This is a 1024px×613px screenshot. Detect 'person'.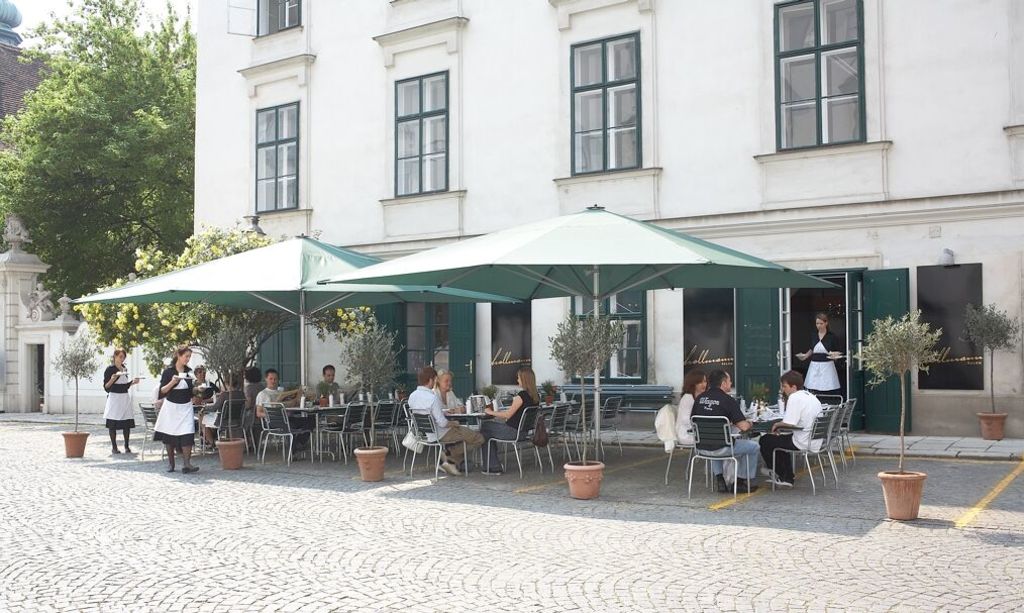
[485, 372, 540, 471].
